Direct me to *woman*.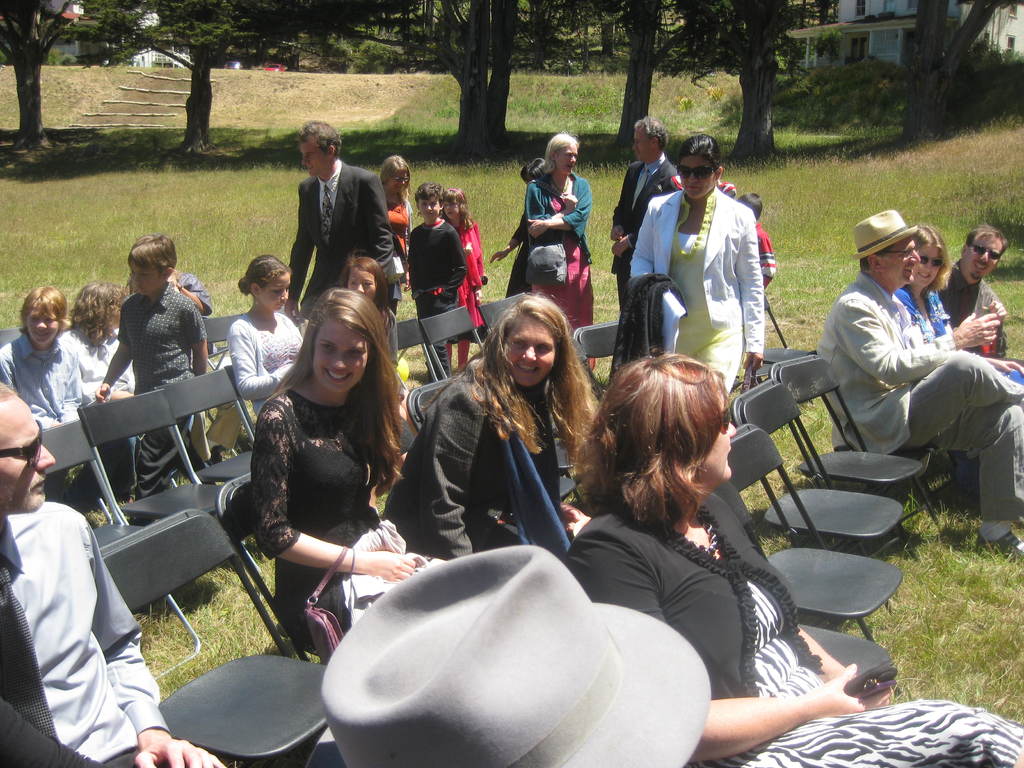
Direction: Rect(627, 136, 764, 412).
